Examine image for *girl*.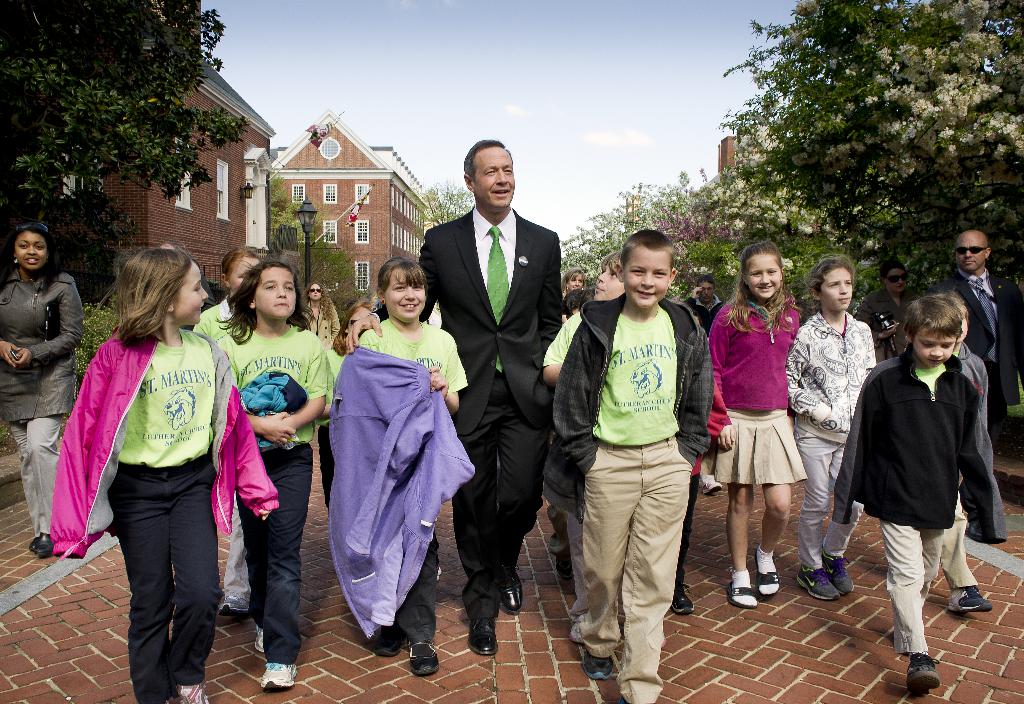
Examination result: select_region(543, 247, 628, 643).
